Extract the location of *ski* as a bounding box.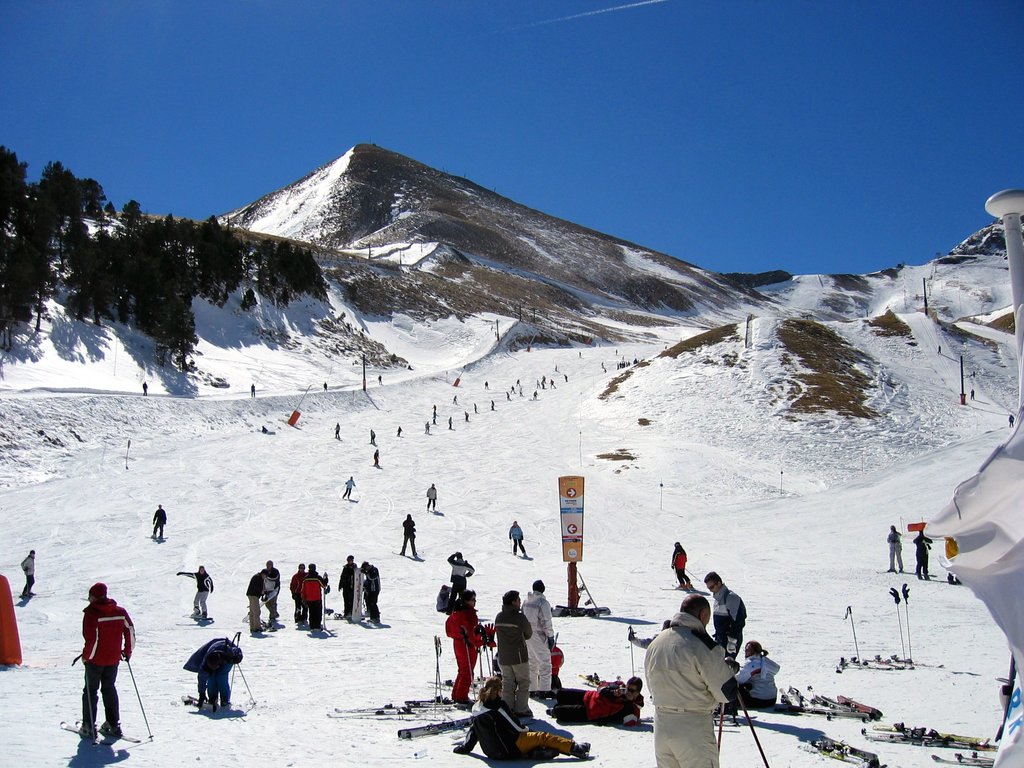
Rect(867, 723, 1003, 745).
